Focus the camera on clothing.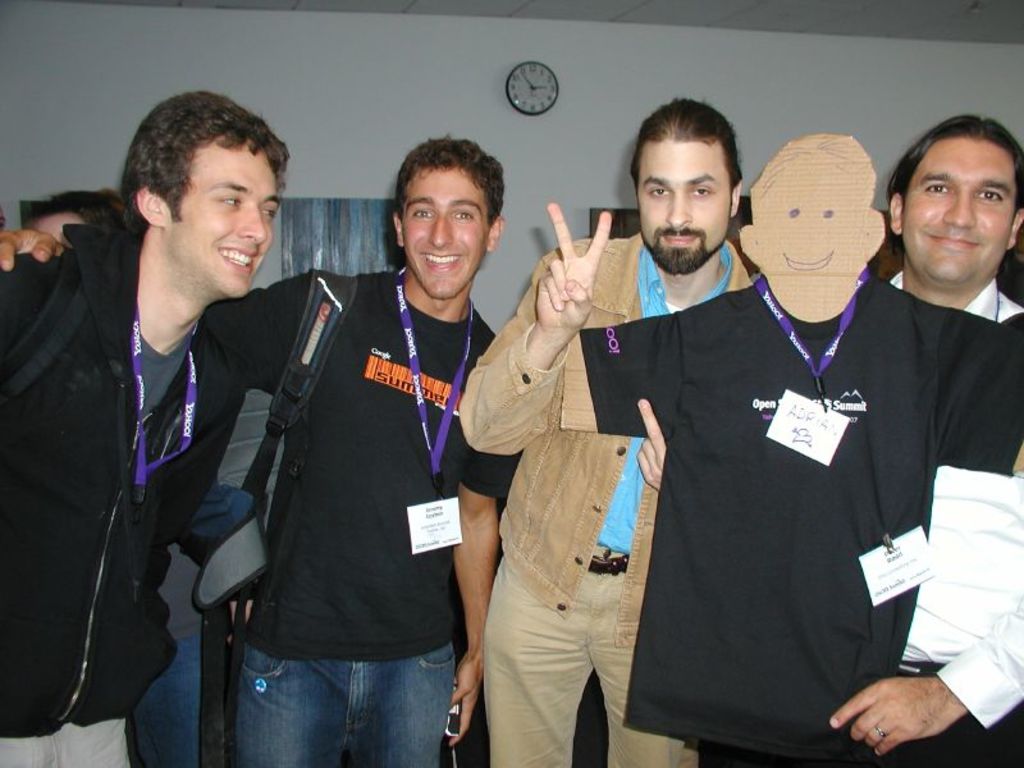
Focus region: locate(211, 198, 494, 756).
